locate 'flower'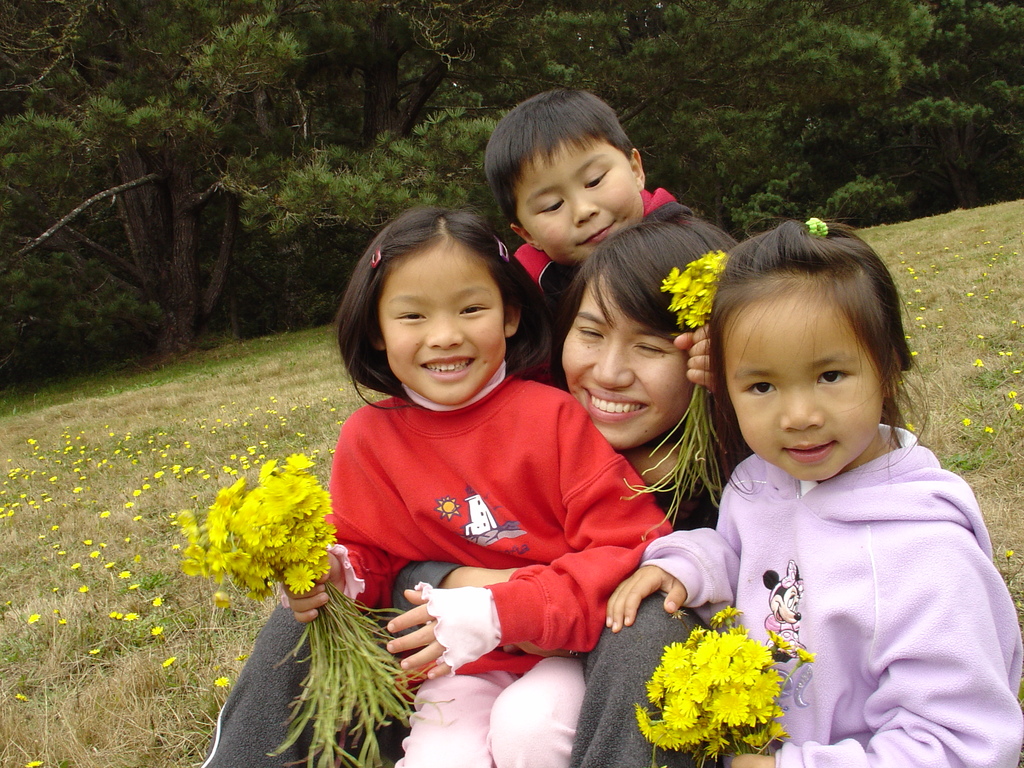
(left=100, top=541, right=107, bottom=544)
